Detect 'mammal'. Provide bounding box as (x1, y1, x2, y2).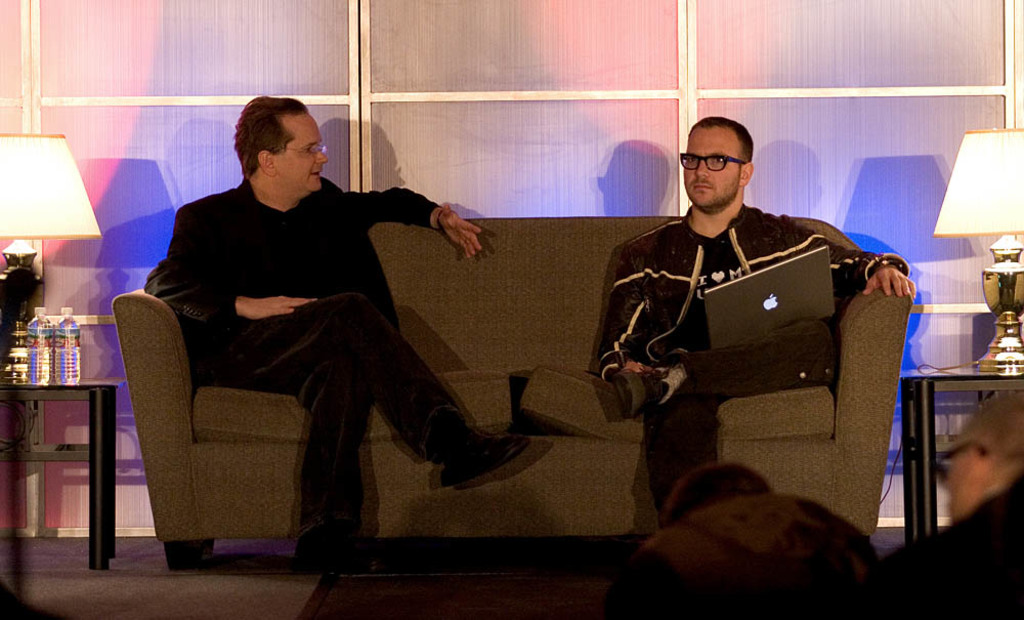
(599, 116, 914, 512).
